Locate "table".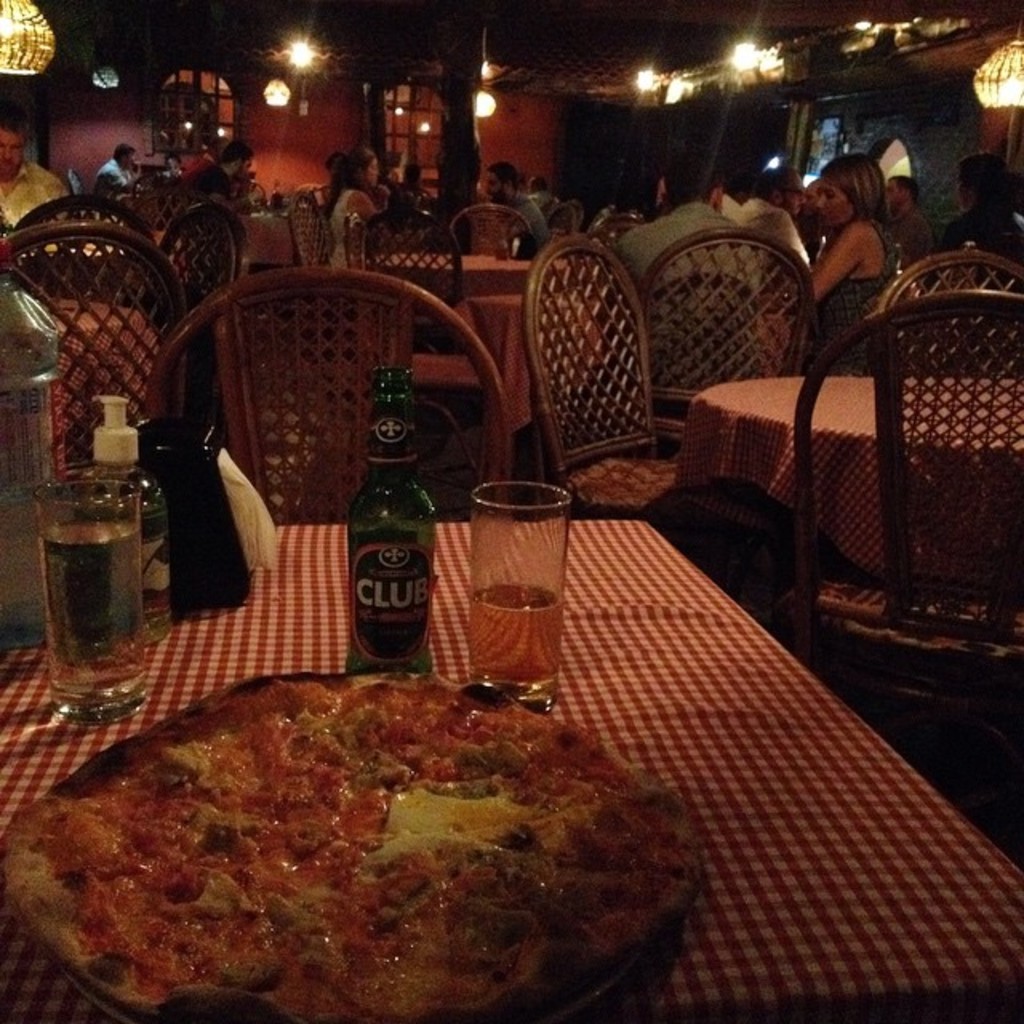
Bounding box: Rect(682, 368, 1019, 592).
